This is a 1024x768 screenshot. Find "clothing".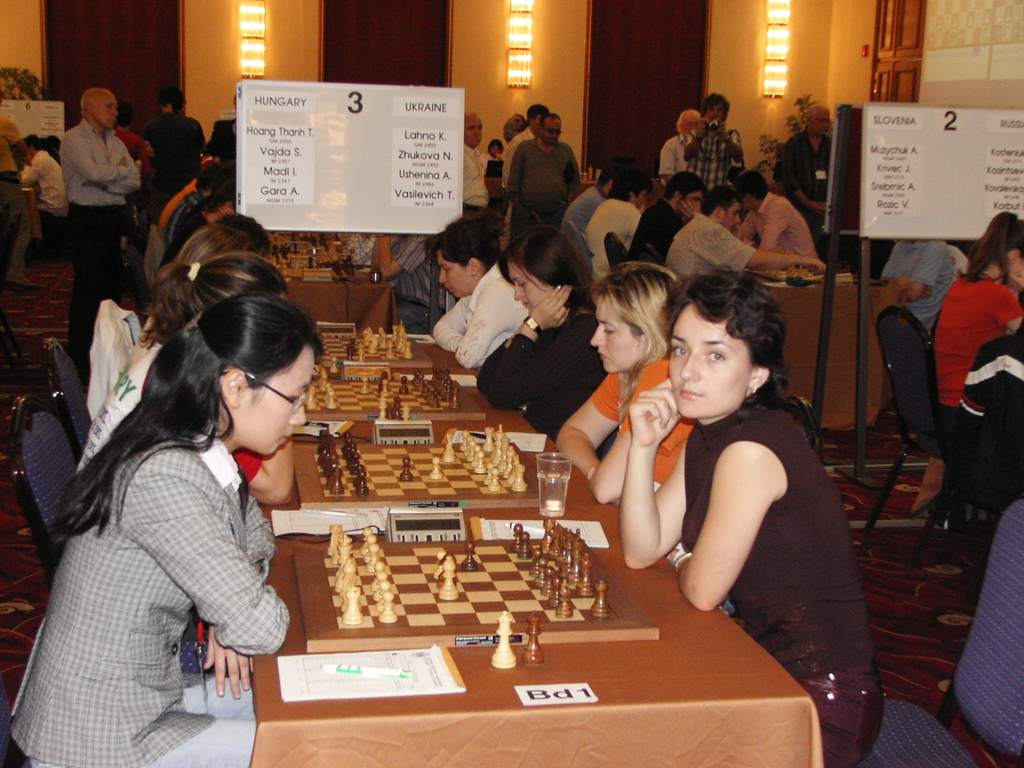
Bounding box: rect(684, 403, 888, 767).
